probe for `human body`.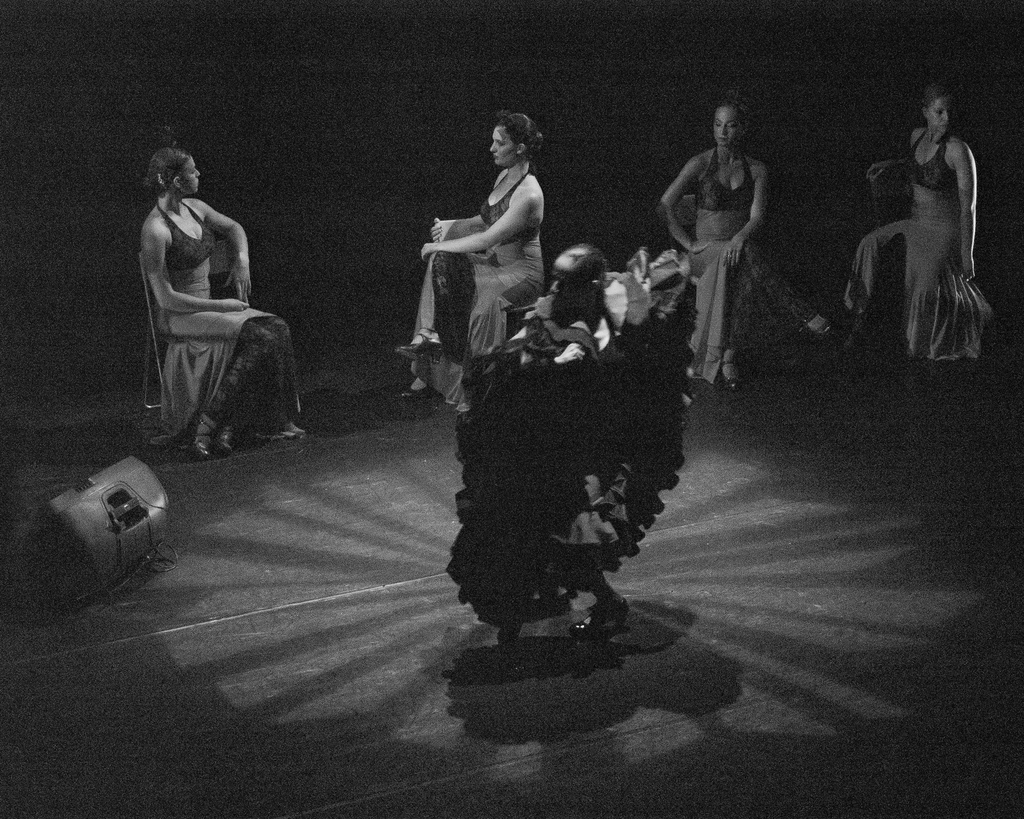
Probe result: 493/288/630/646.
